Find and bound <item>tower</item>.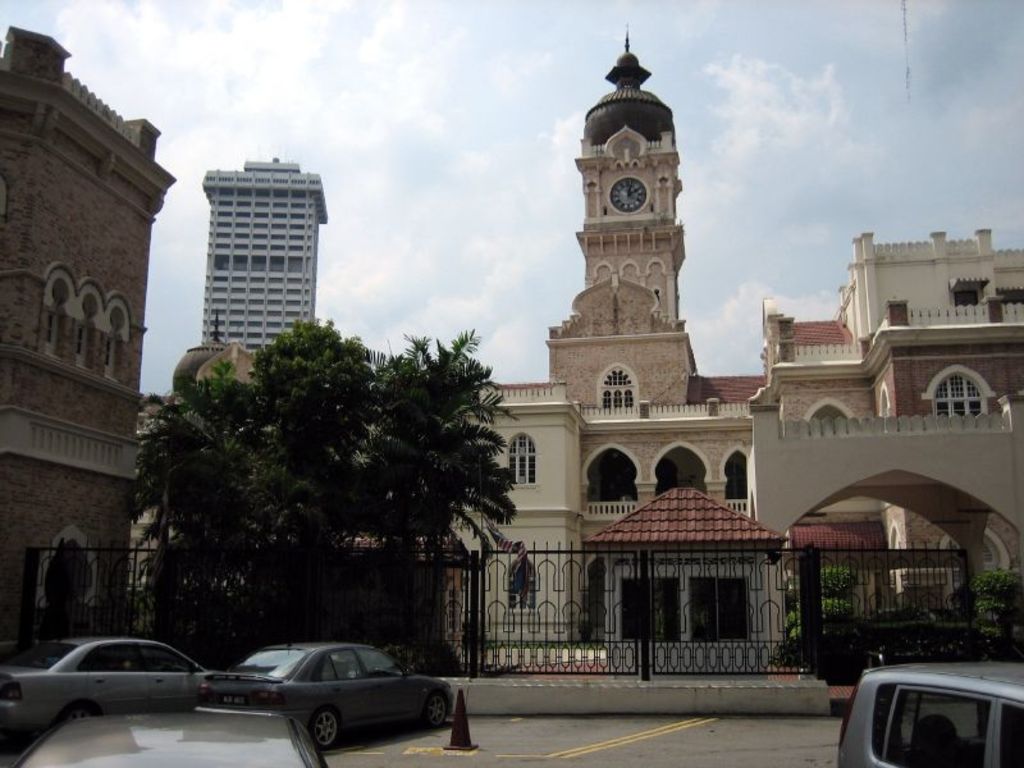
Bound: bbox(549, 22, 696, 404).
